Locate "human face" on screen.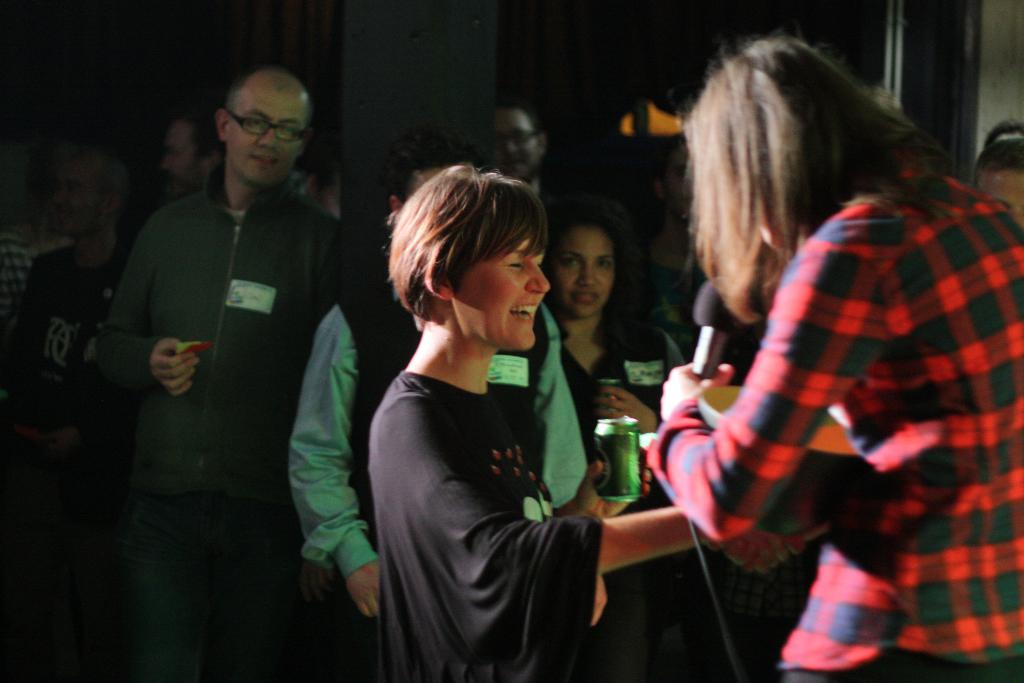
On screen at x1=543, y1=224, x2=613, y2=320.
